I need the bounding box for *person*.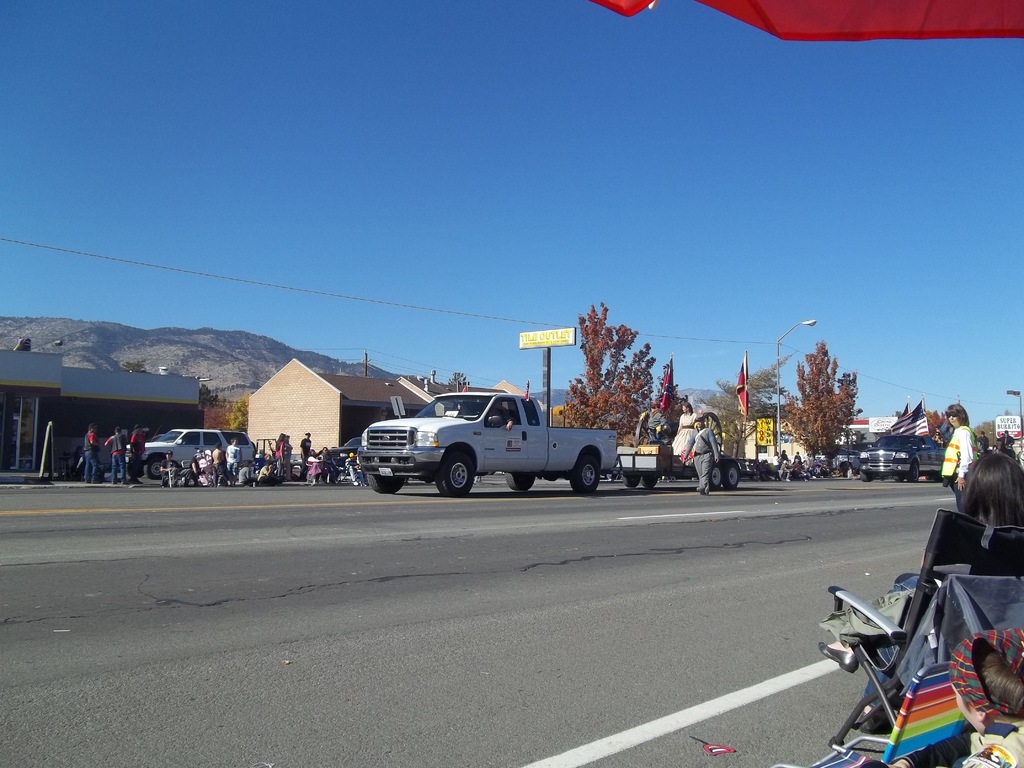
Here it is: (636,399,668,440).
